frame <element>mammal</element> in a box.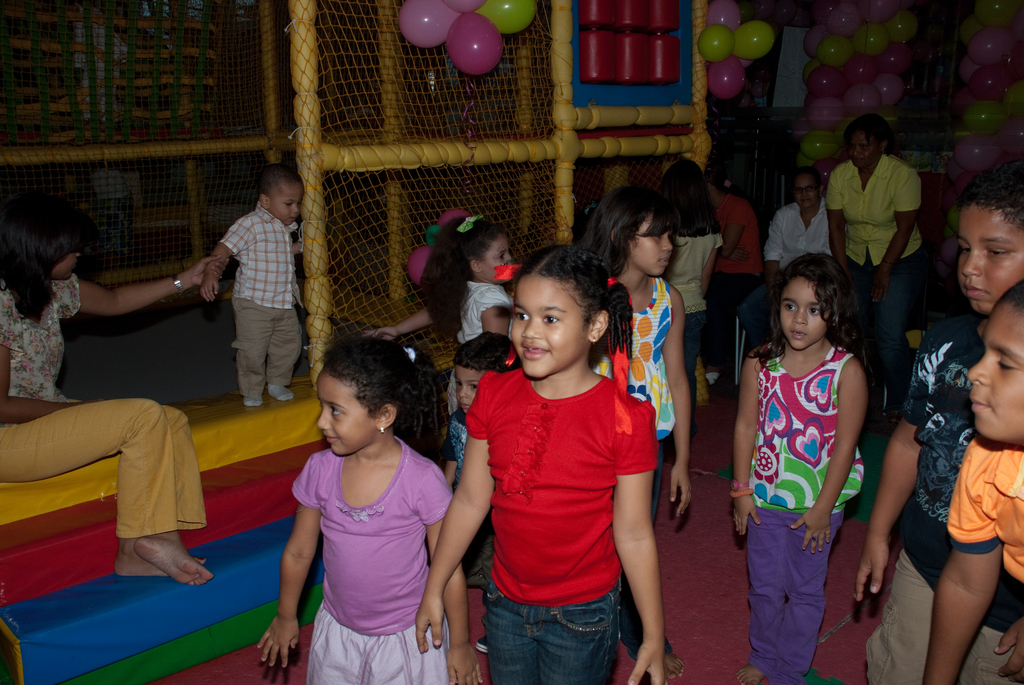
{"left": 922, "top": 265, "right": 1023, "bottom": 684}.
